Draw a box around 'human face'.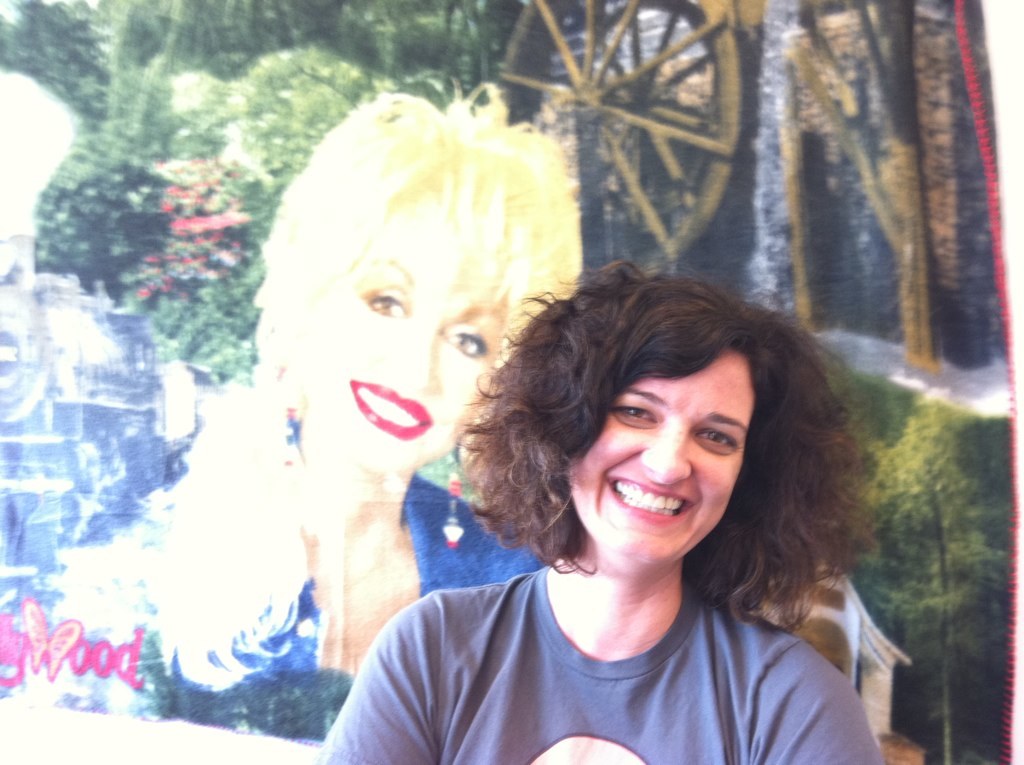
locate(318, 214, 515, 471).
